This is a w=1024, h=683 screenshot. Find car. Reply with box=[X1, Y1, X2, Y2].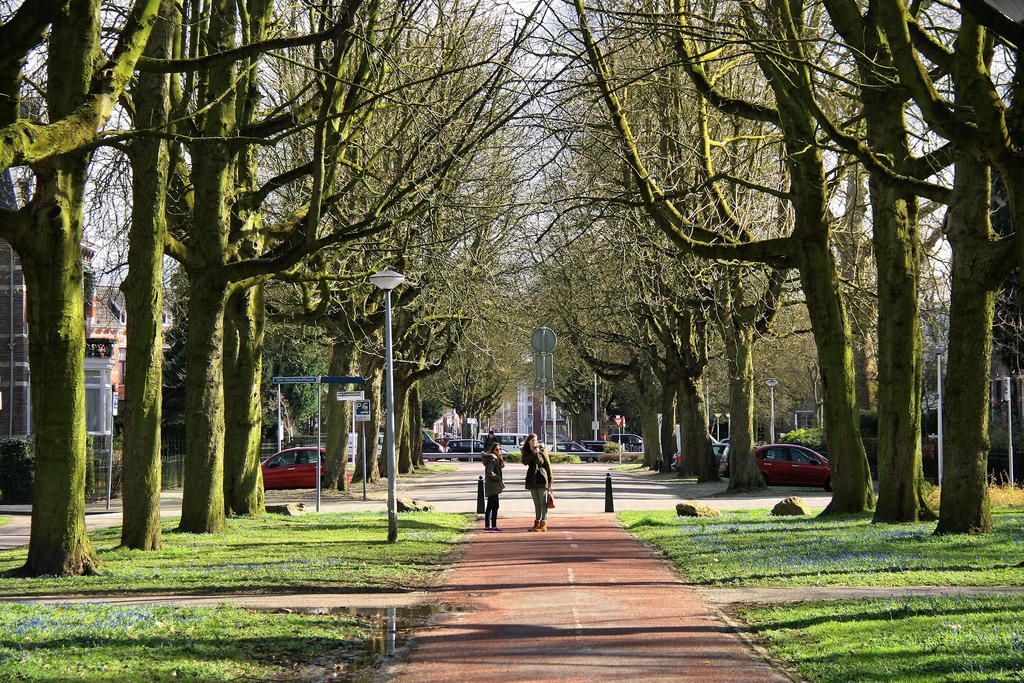
box=[376, 434, 384, 459].
